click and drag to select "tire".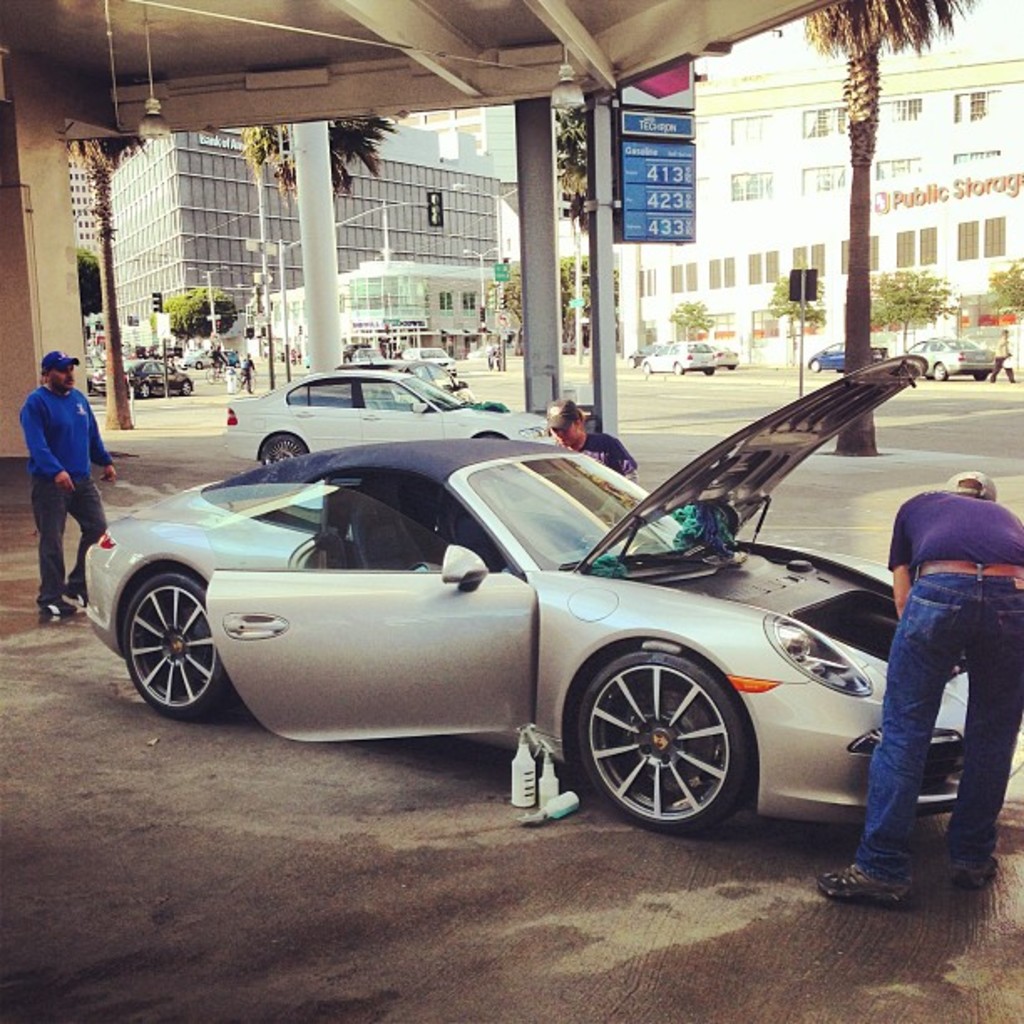
Selection: l=671, t=358, r=686, b=376.
